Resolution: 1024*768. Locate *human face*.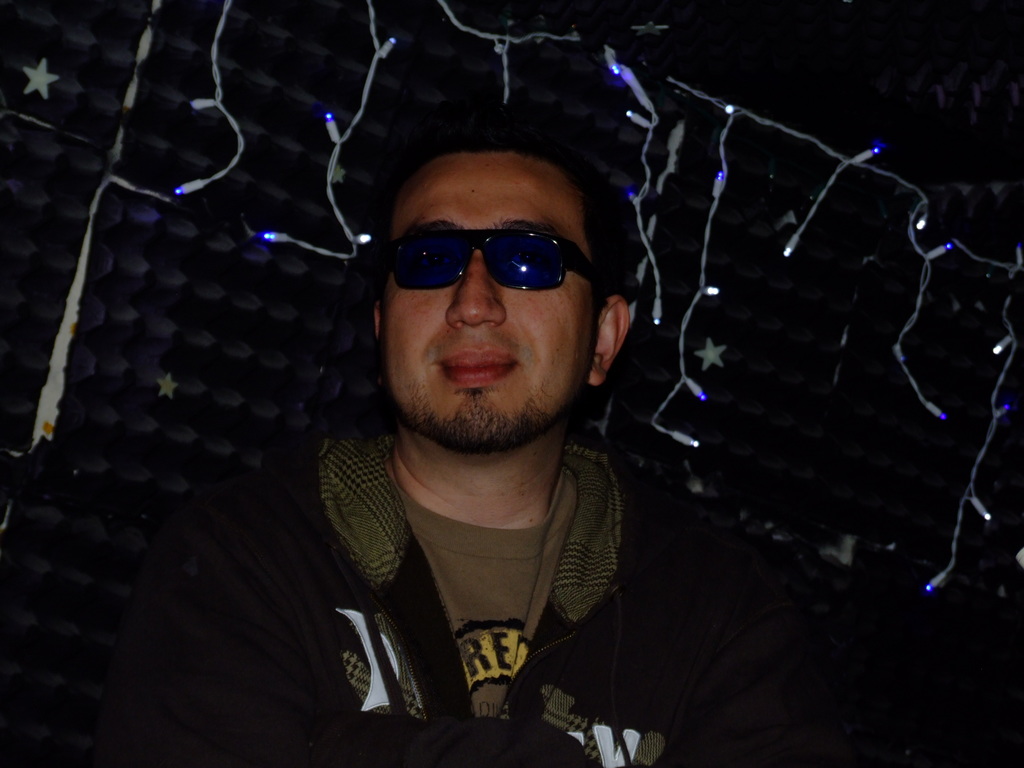
{"left": 383, "top": 150, "right": 602, "bottom": 445}.
